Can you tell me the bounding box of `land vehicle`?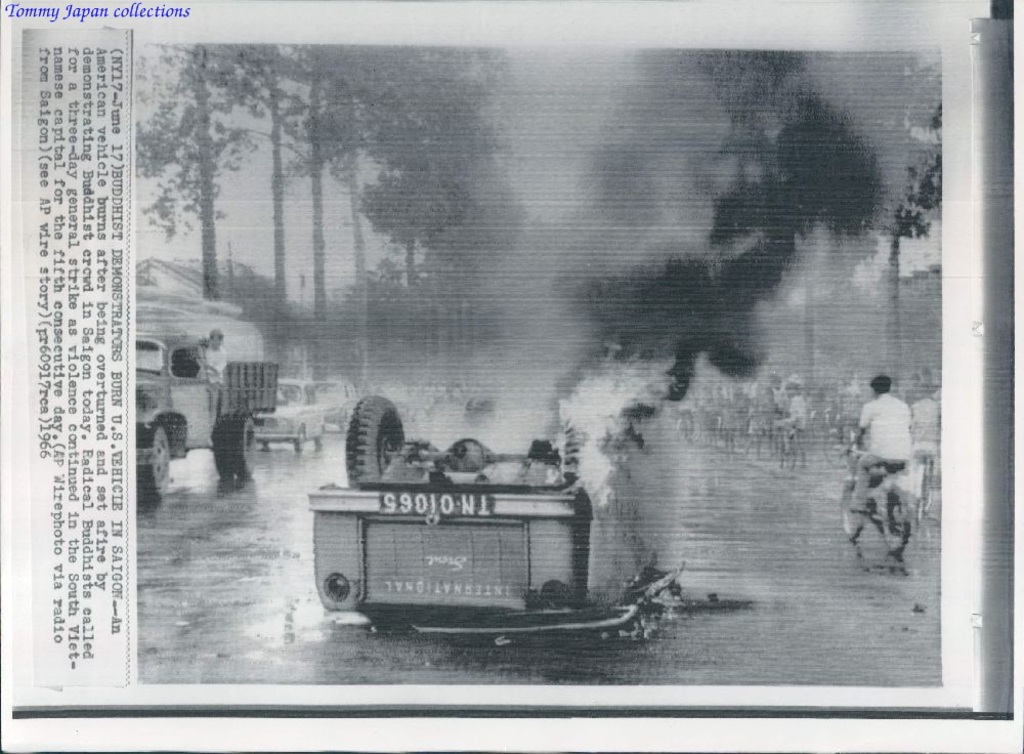
{"x1": 252, "y1": 374, "x2": 323, "y2": 452}.
